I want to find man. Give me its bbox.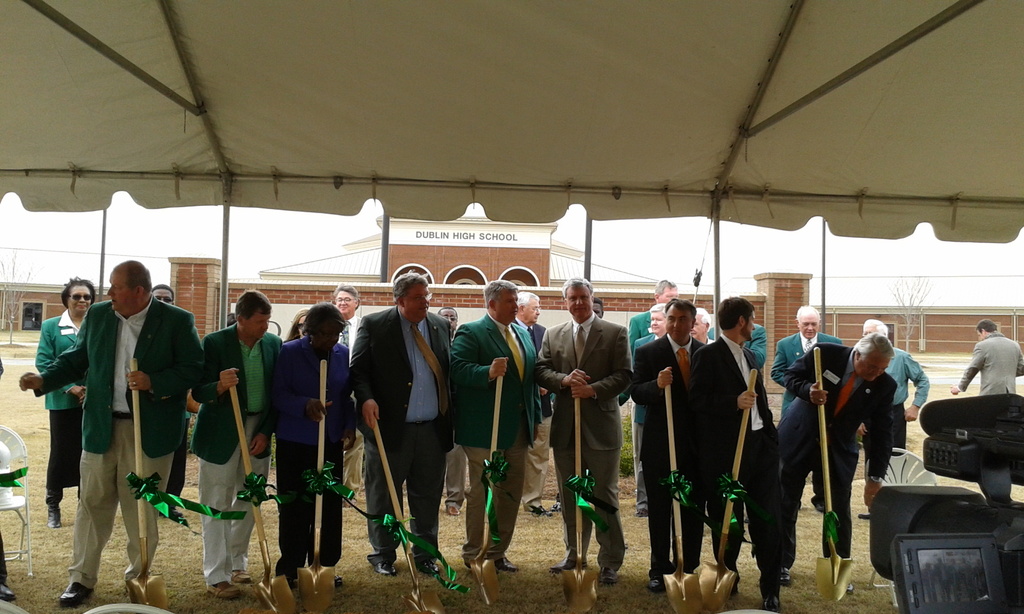
<box>854,320,929,520</box>.
